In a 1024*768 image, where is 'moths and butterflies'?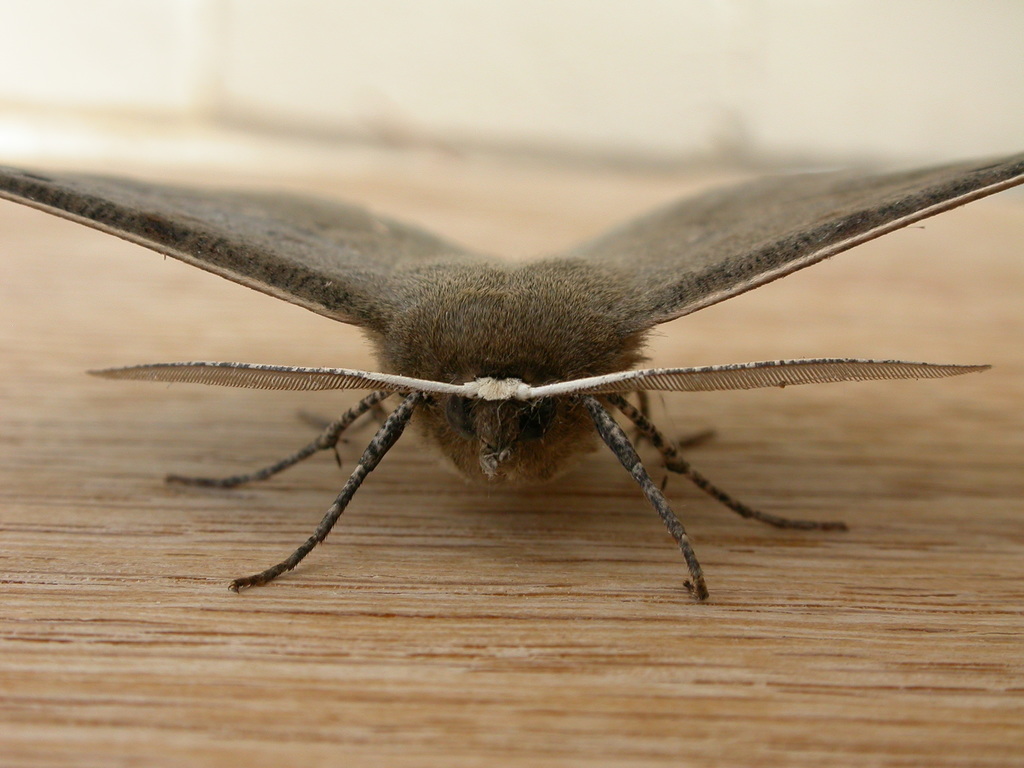
rect(0, 147, 1023, 606).
